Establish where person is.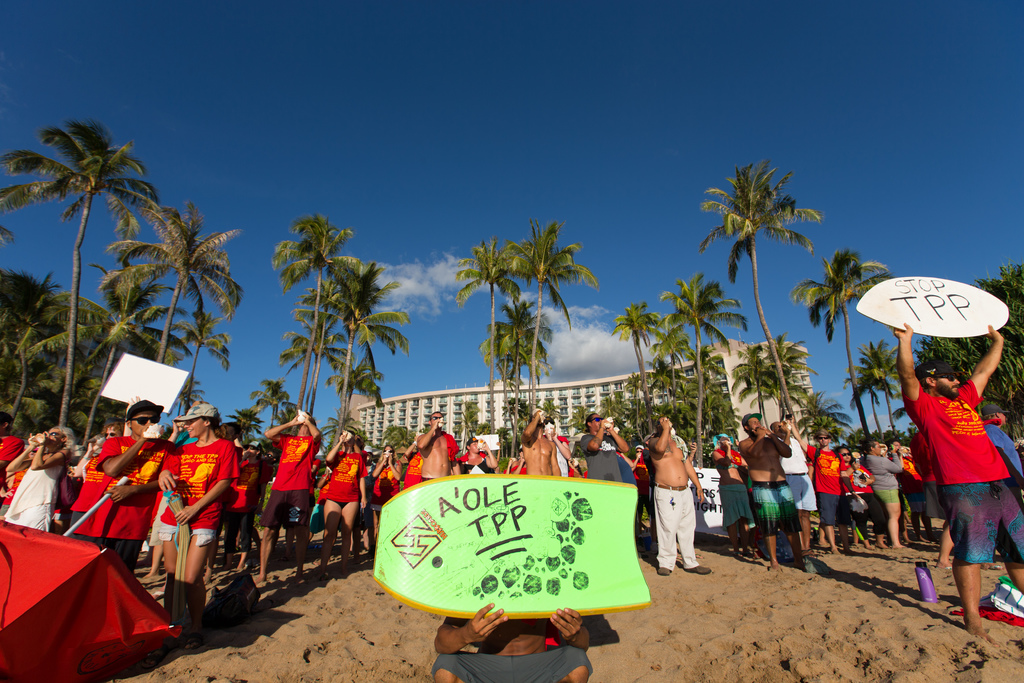
Established at l=315, t=426, r=371, b=571.
